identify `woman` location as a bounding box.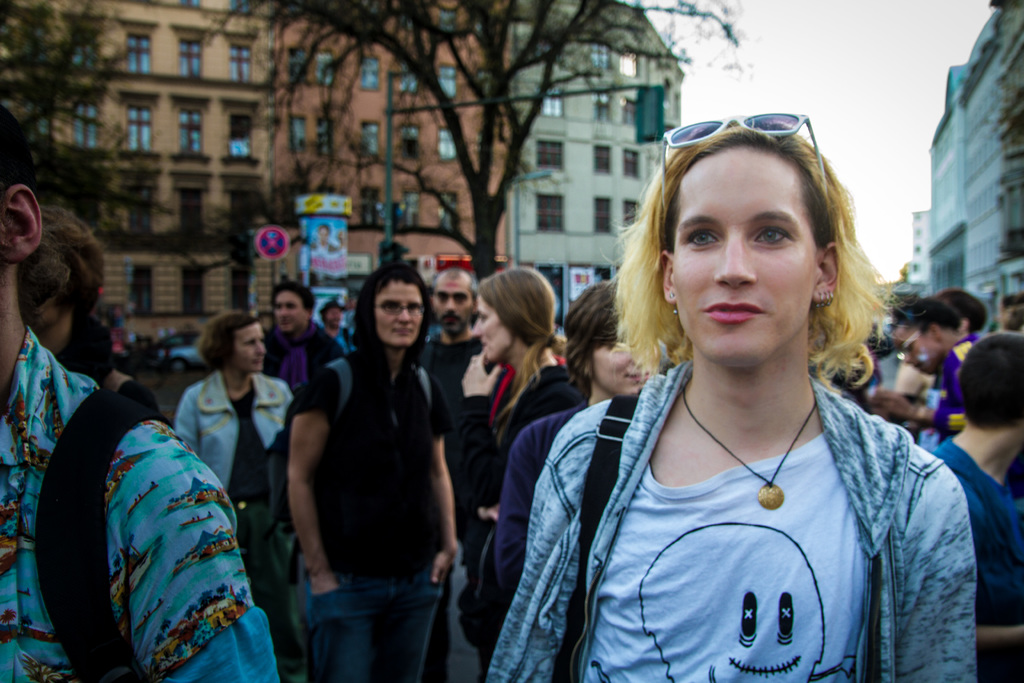
rect(468, 255, 580, 682).
